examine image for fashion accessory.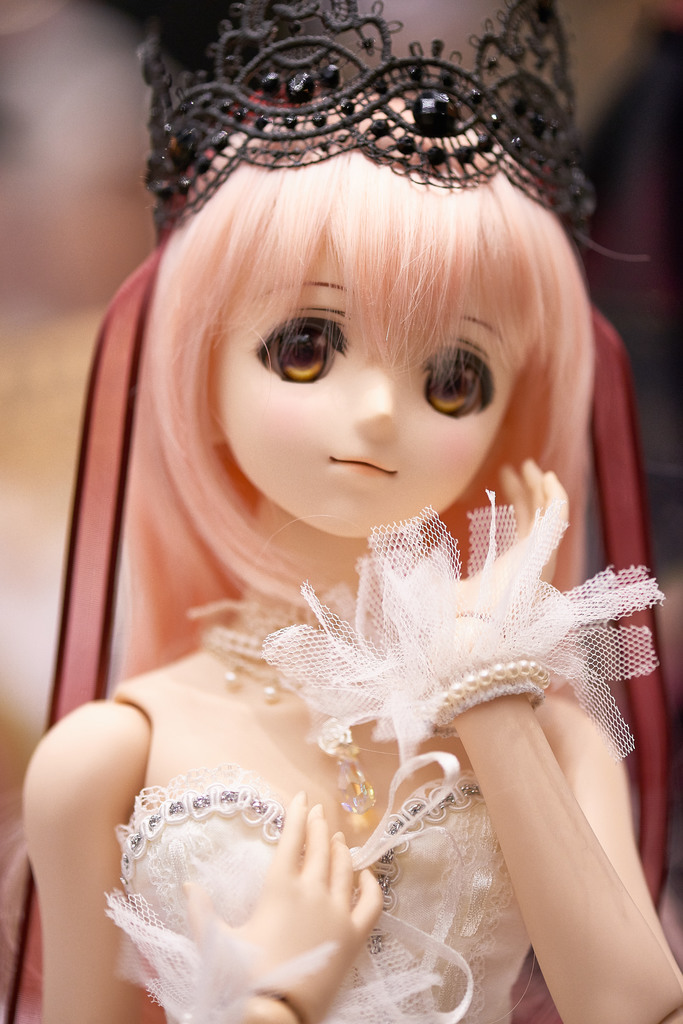
Examination result: 210:636:374:816.
